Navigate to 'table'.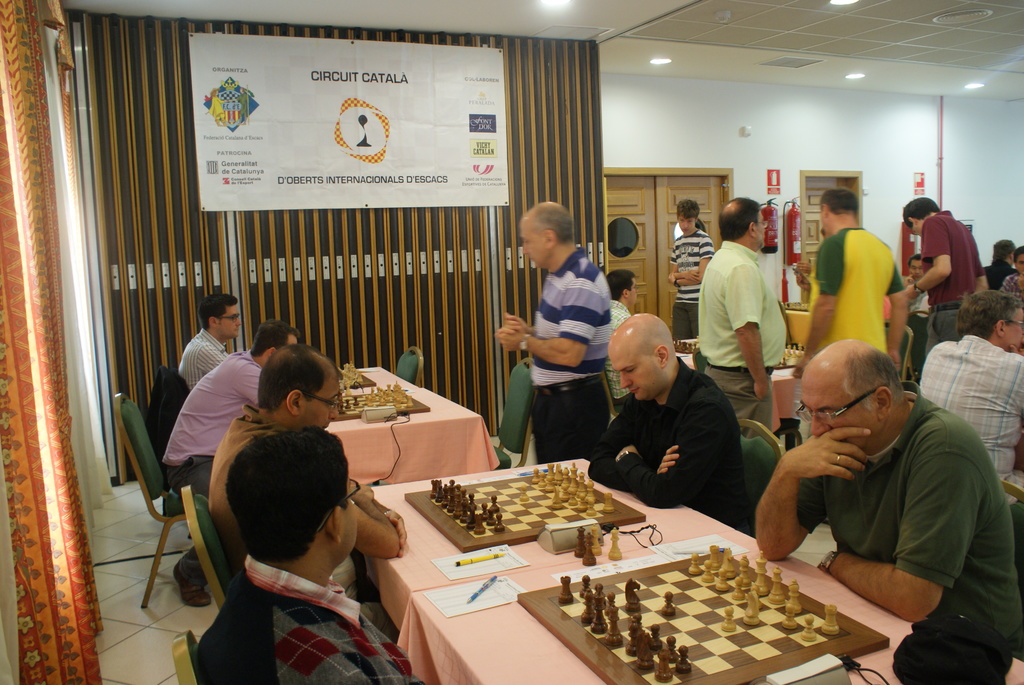
Navigation target: box=[356, 455, 1023, 684].
